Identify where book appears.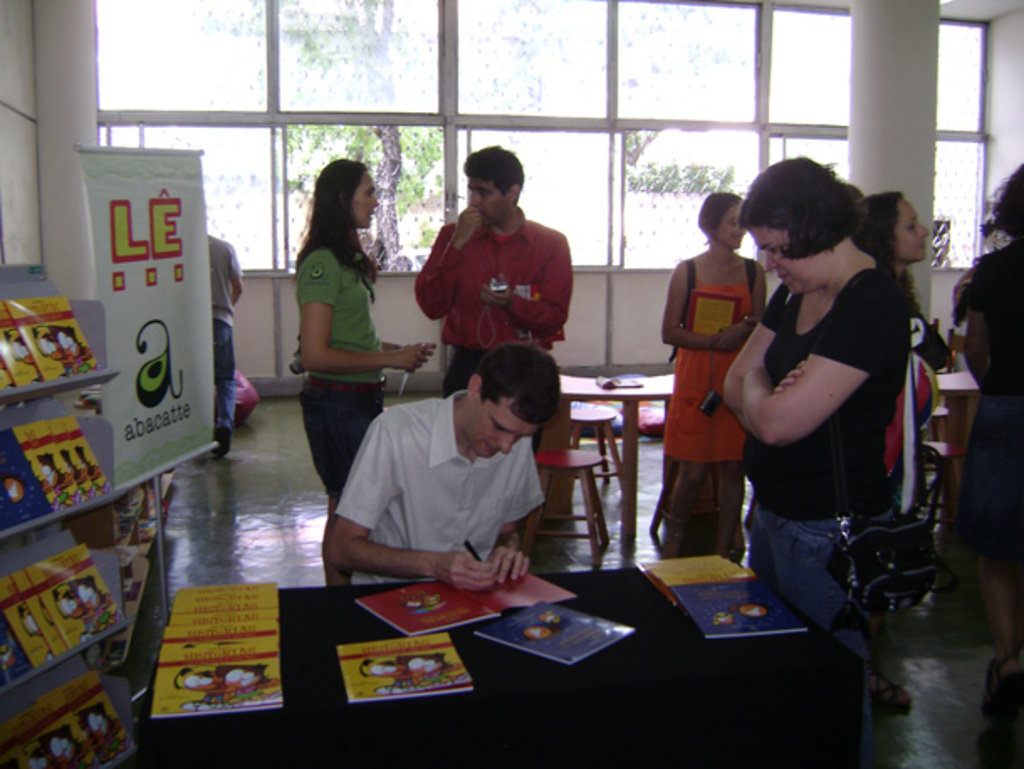
Appears at x1=356, y1=564, x2=572, y2=641.
